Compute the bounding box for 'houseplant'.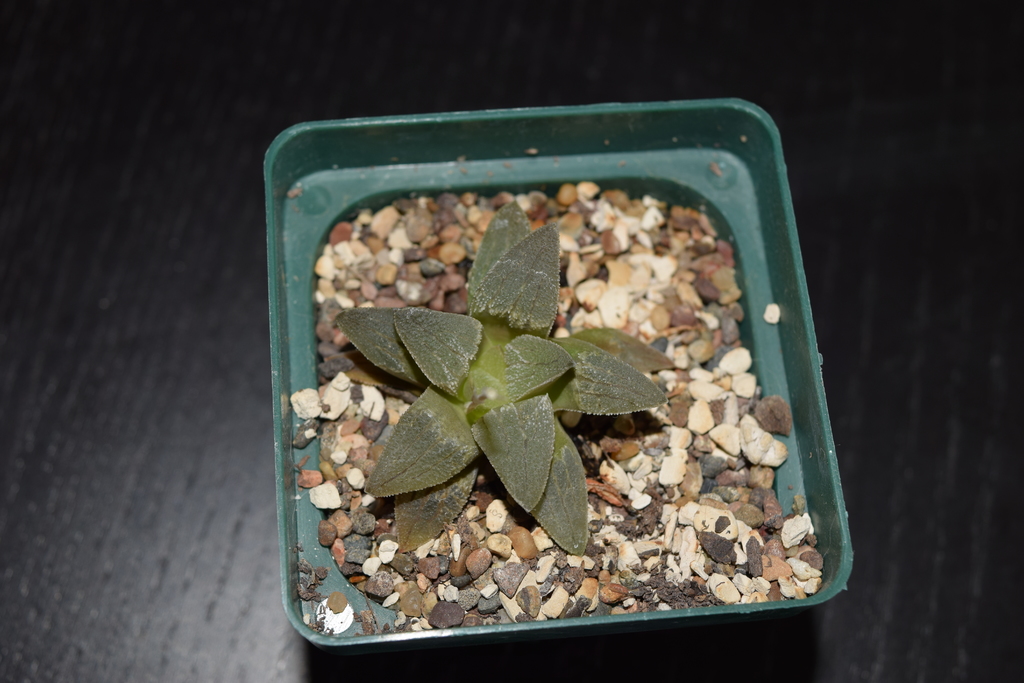
243/80/870/682.
